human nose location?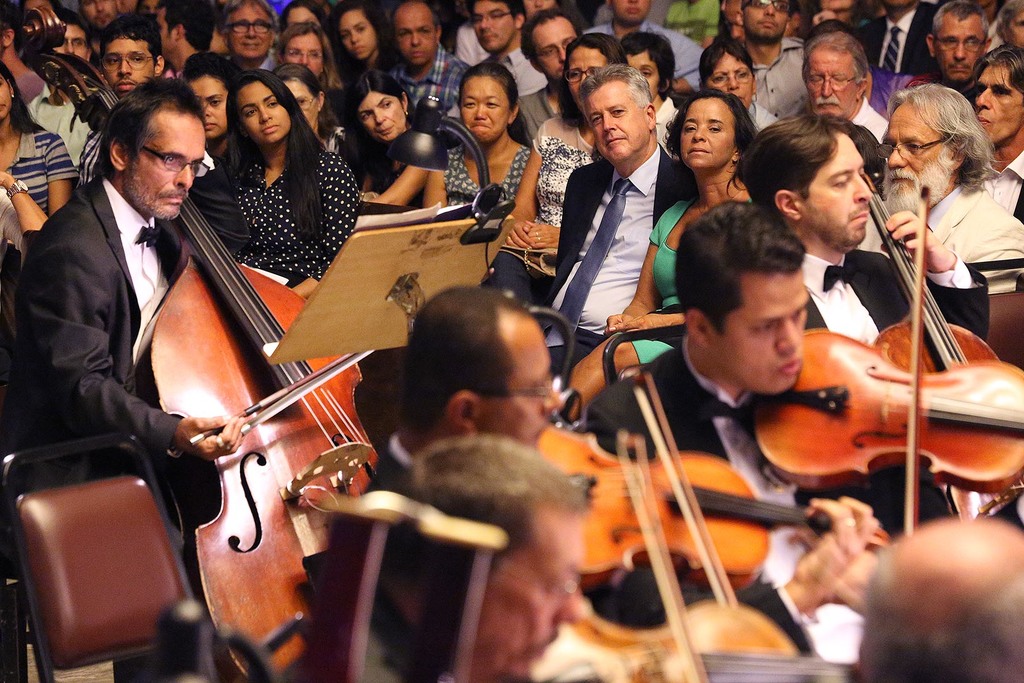
select_region(726, 72, 740, 90)
